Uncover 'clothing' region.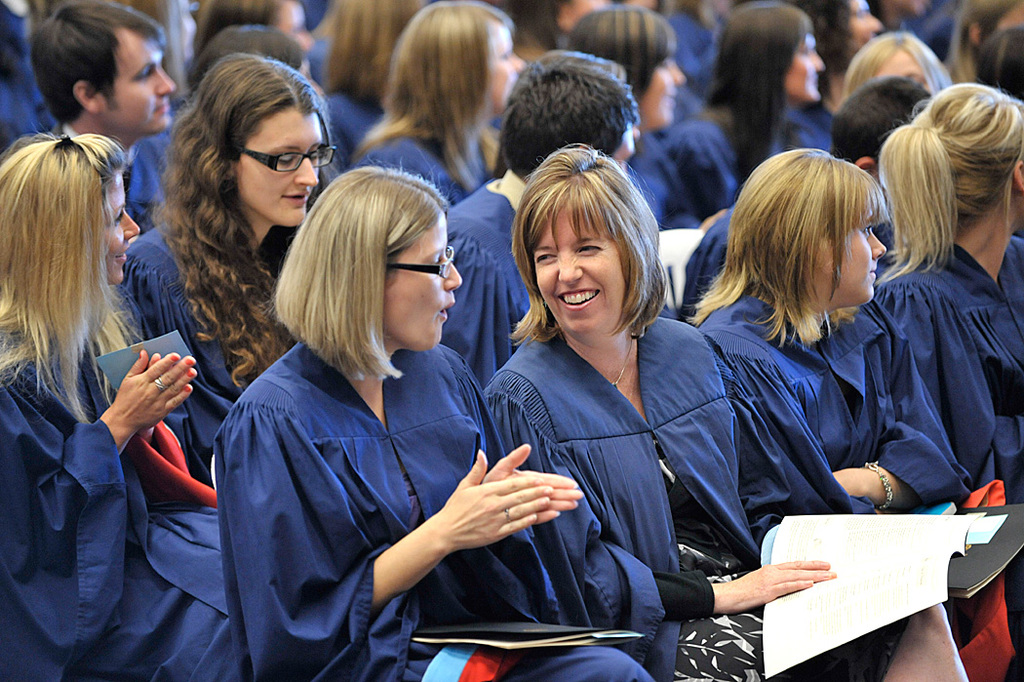
Uncovered: [x1=727, y1=194, x2=1007, y2=601].
